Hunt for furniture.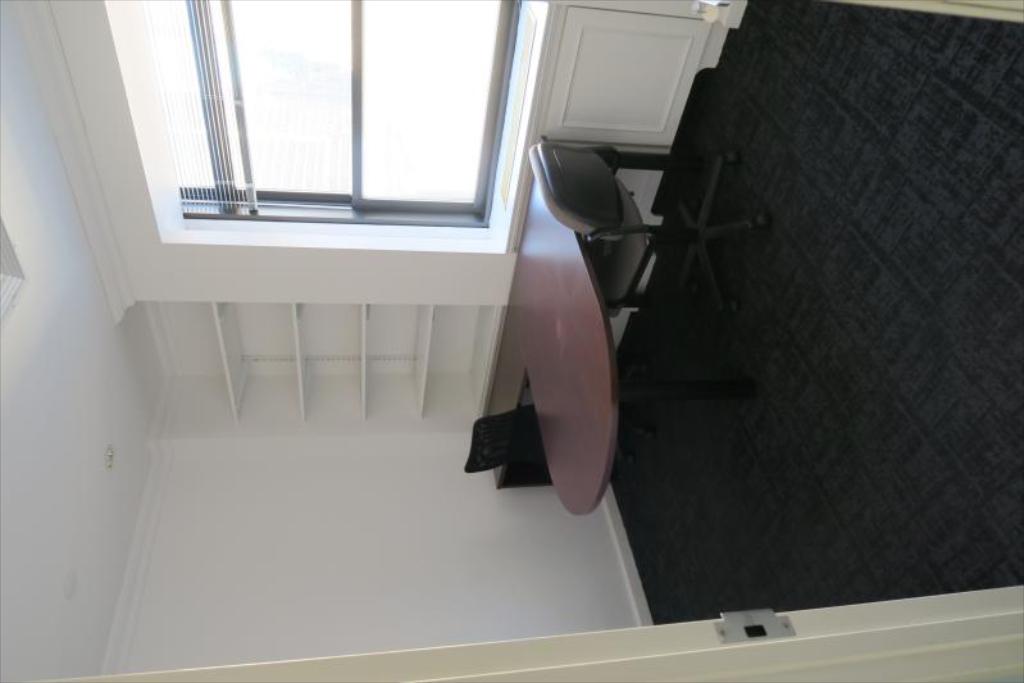
Hunted down at BBox(487, 181, 759, 516).
